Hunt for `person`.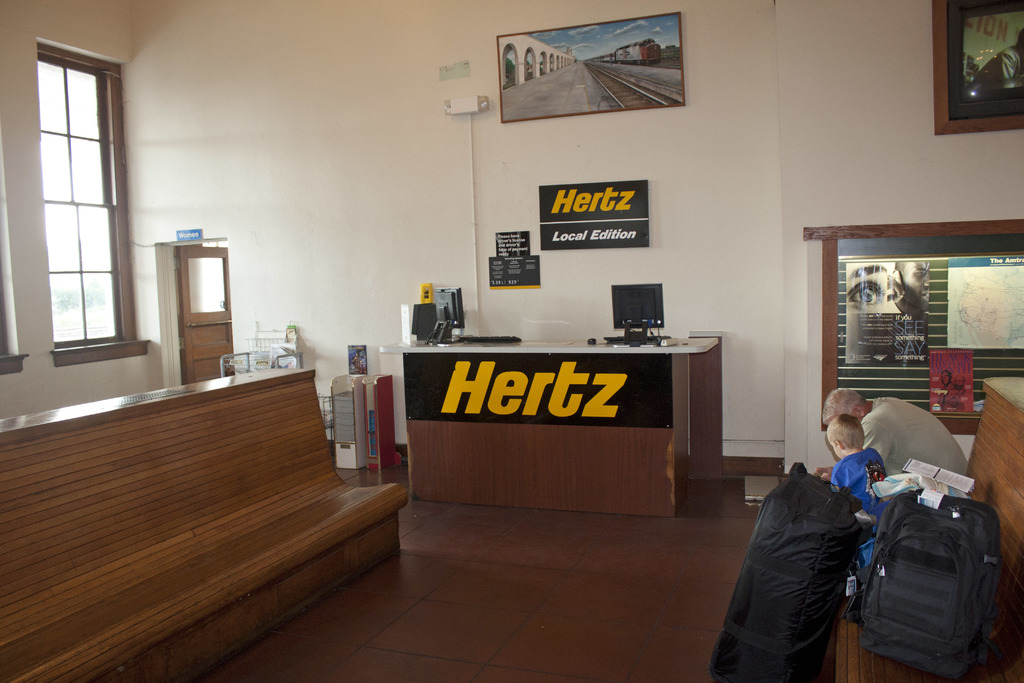
Hunted down at (830,414,897,572).
